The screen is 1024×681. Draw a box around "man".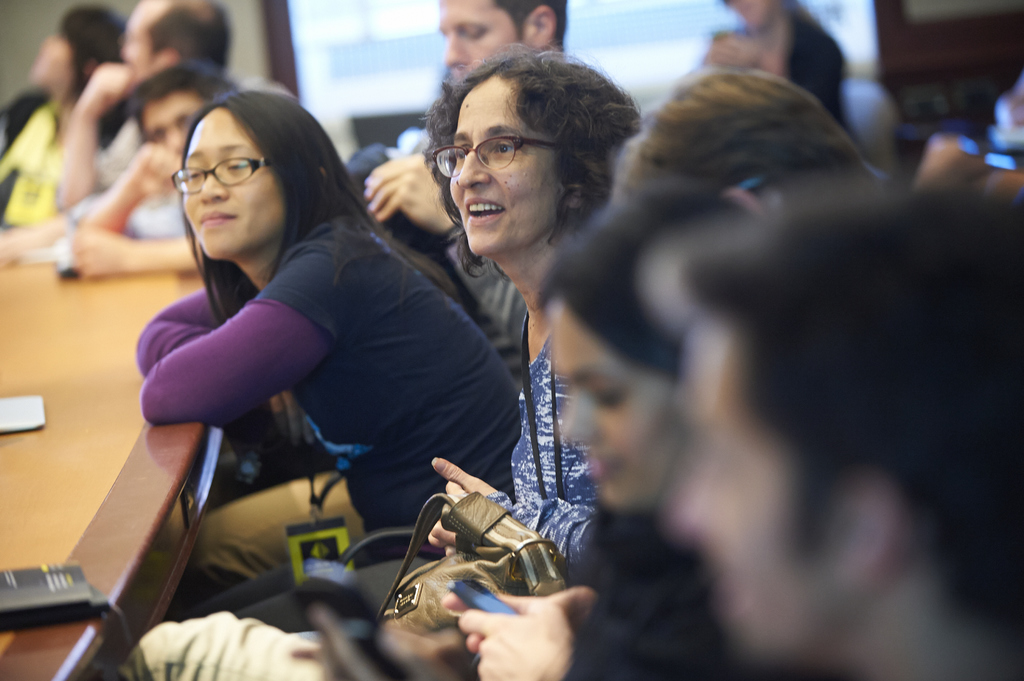
{"x1": 0, "y1": 0, "x2": 228, "y2": 264}.
